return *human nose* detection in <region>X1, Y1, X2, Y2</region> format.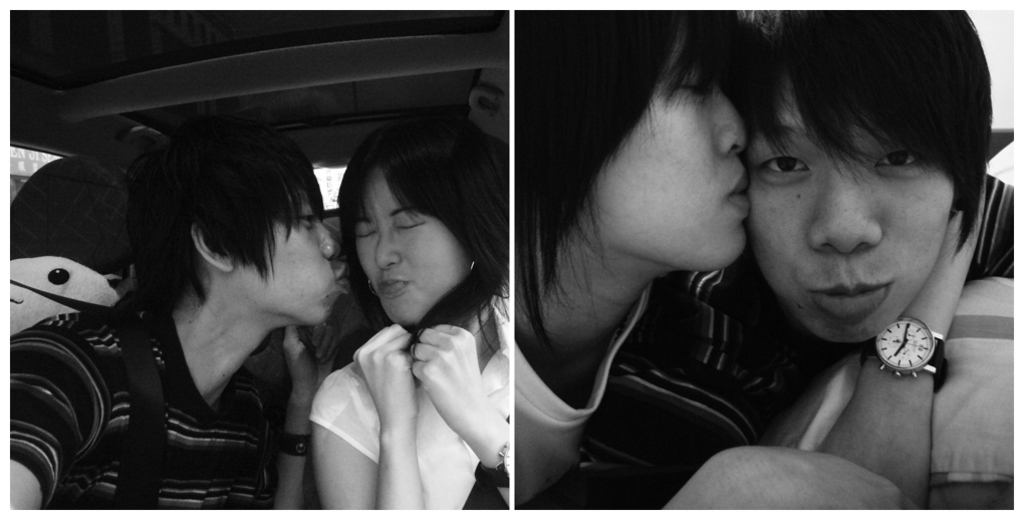
<region>719, 83, 751, 153</region>.
